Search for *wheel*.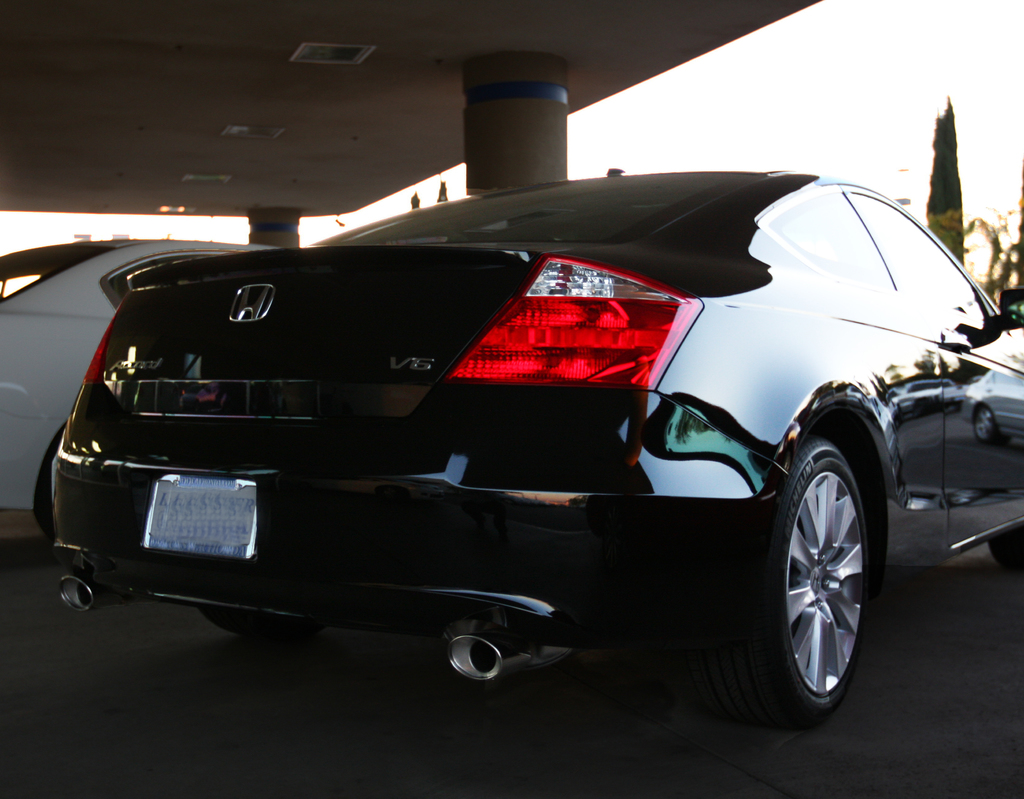
Found at select_region(755, 423, 892, 720).
